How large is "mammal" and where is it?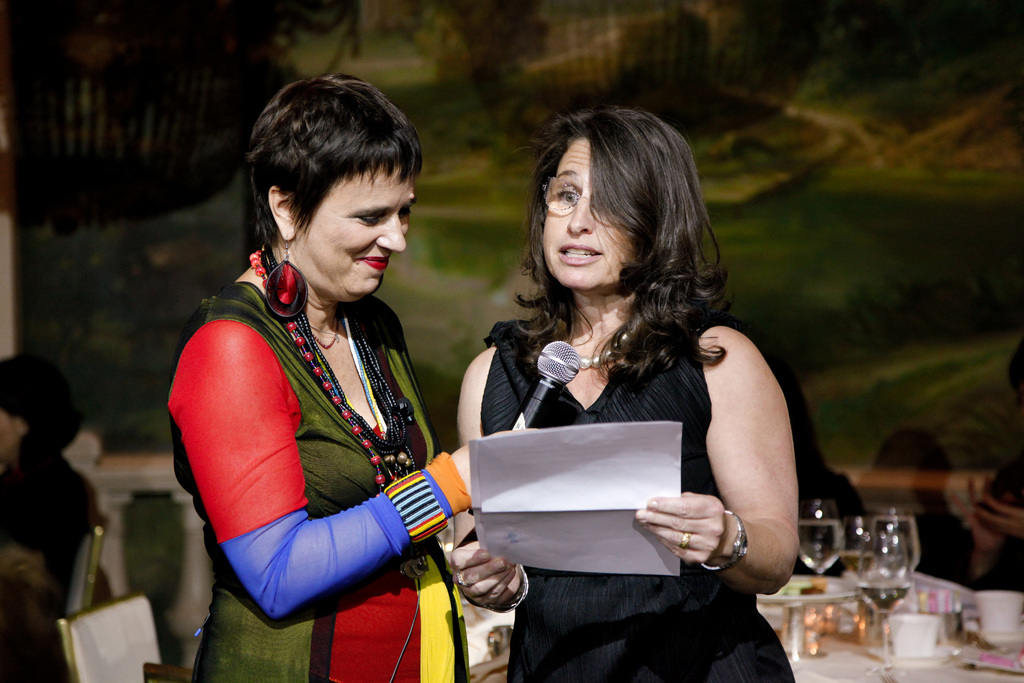
Bounding box: <box>971,333,1022,593</box>.
